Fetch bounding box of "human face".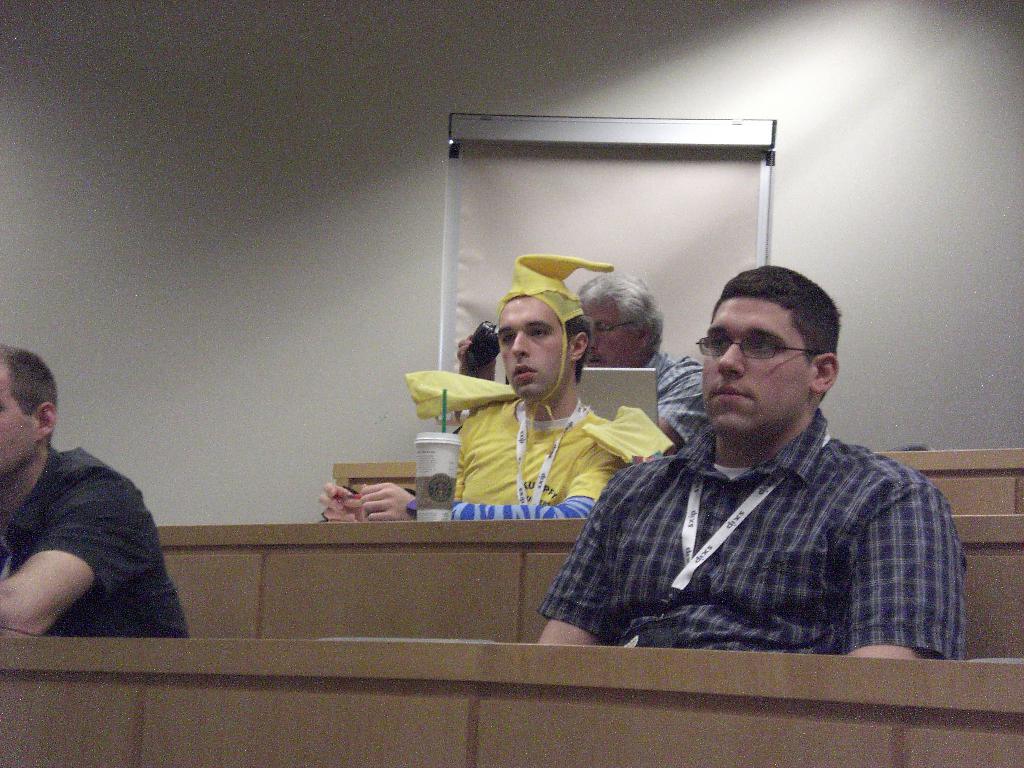
Bbox: detection(700, 292, 816, 430).
